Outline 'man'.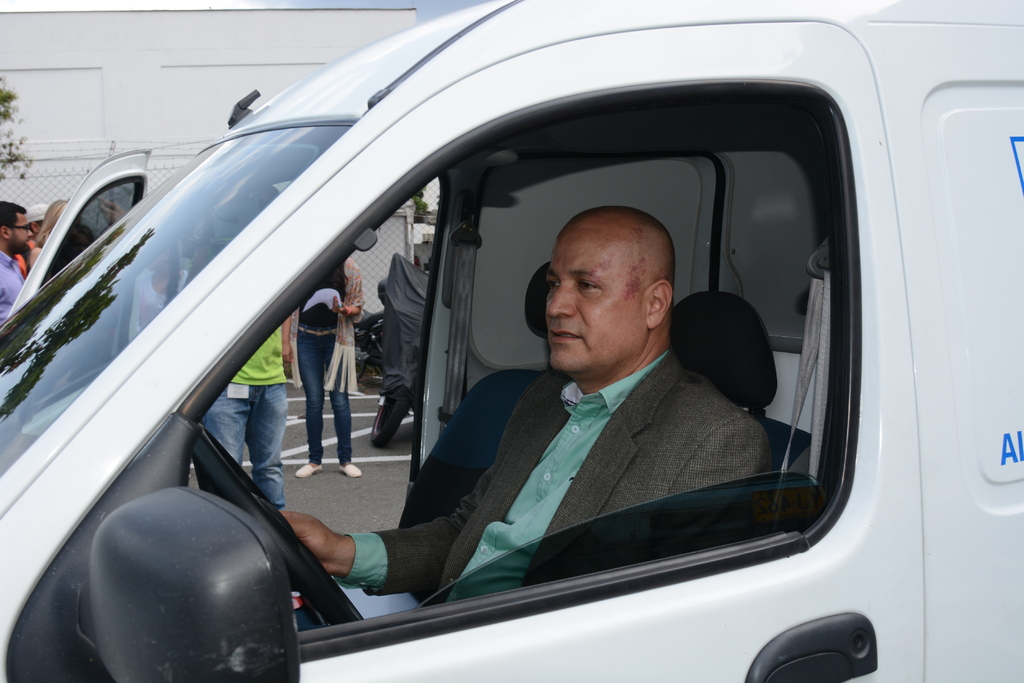
Outline: crop(275, 204, 765, 585).
